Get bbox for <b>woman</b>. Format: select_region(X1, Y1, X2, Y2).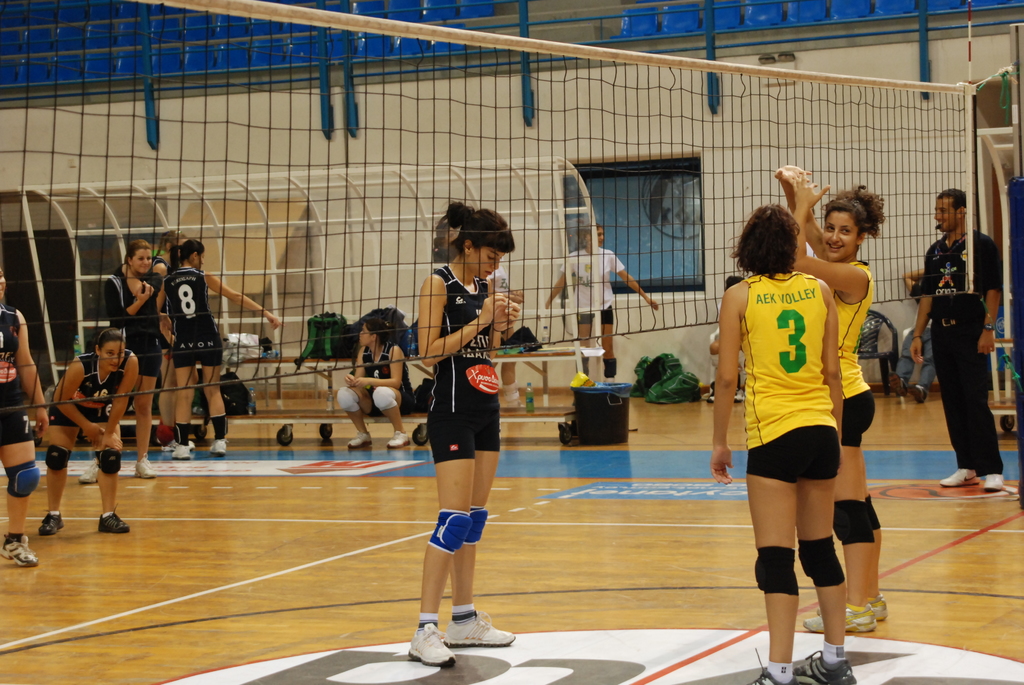
select_region(148, 230, 197, 453).
